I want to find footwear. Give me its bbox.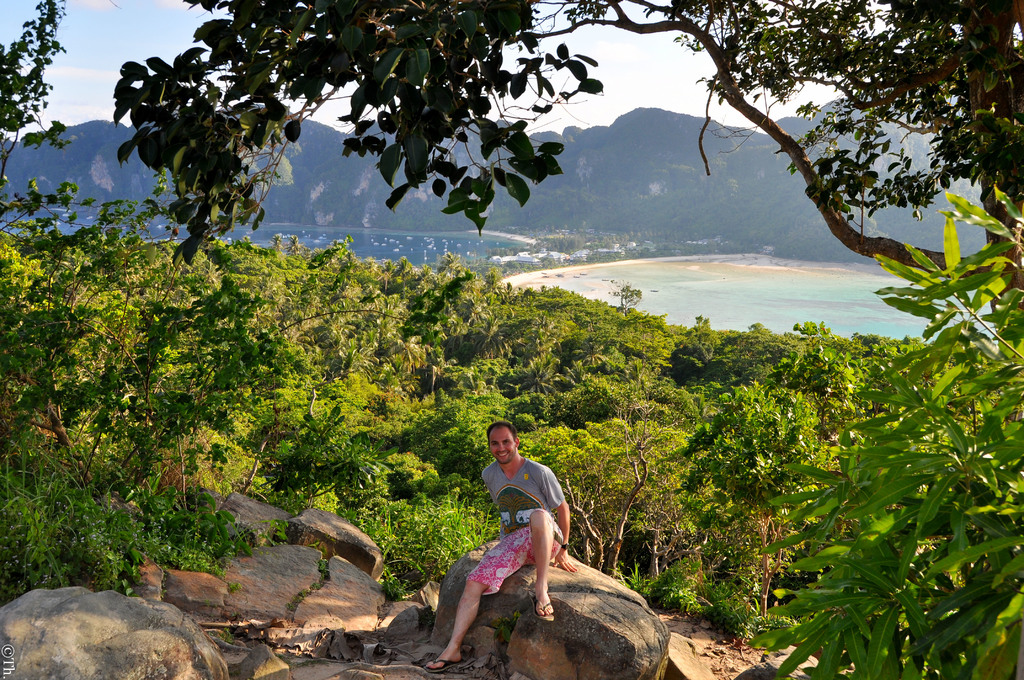
<box>425,658,468,672</box>.
